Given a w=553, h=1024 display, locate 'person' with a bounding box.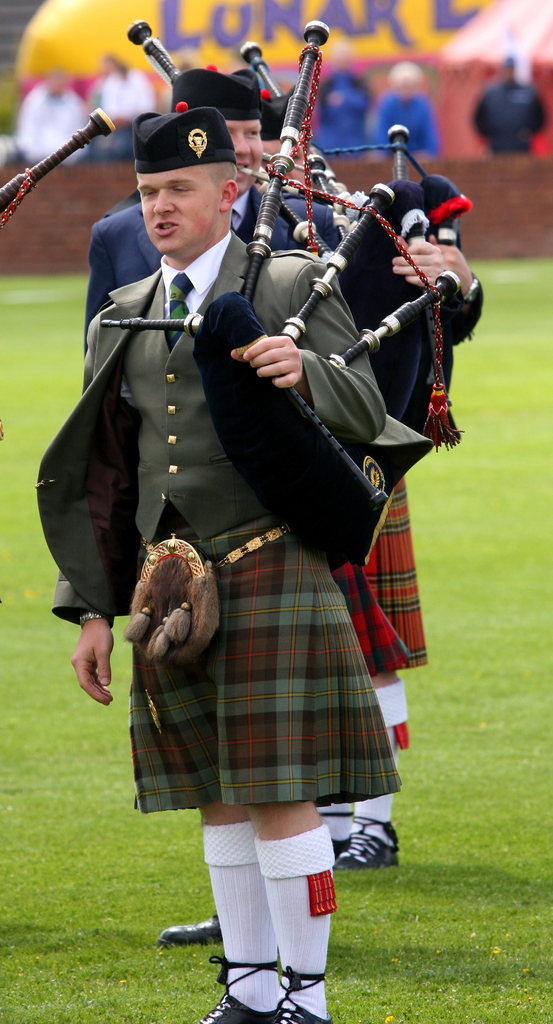
Located: box(52, 104, 408, 1023).
